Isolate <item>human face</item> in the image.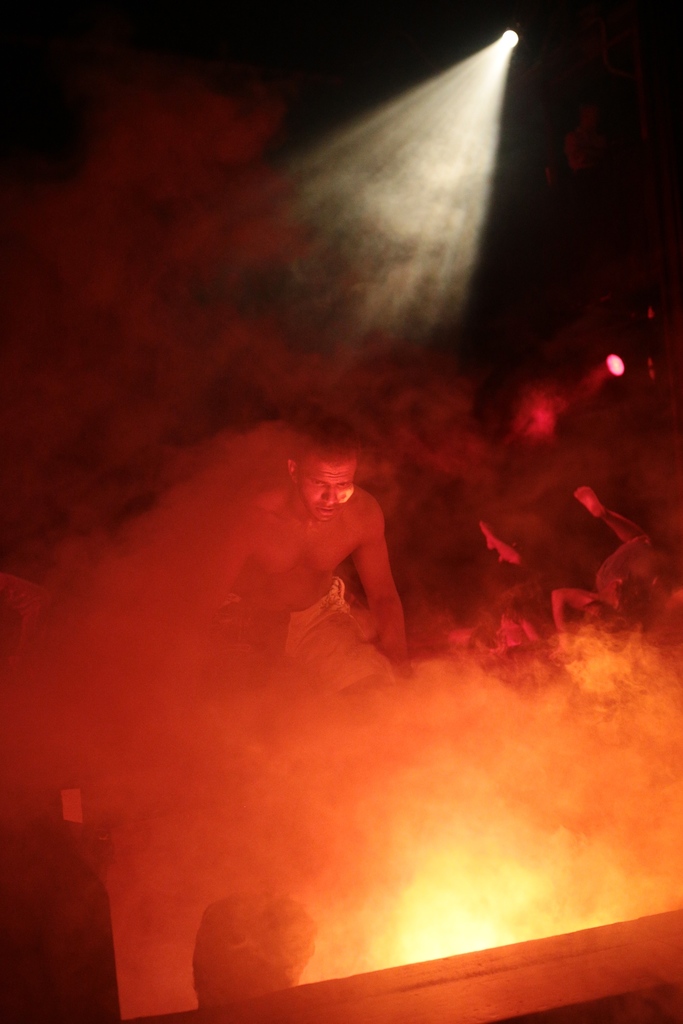
Isolated region: locate(297, 465, 358, 520).
